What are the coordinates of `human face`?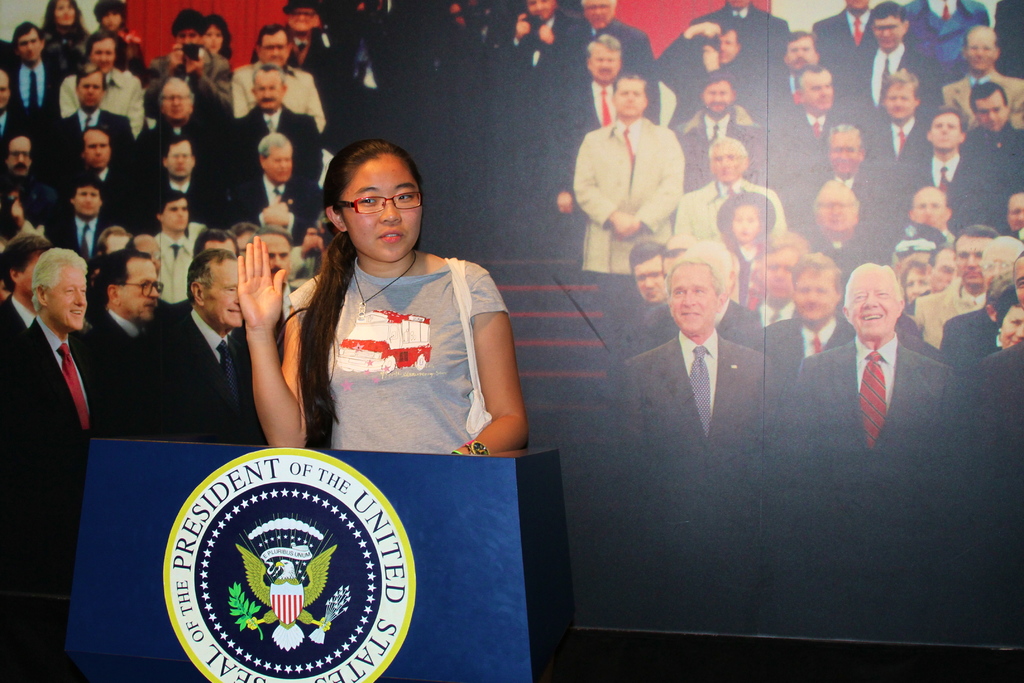
x1=346 y1=159 x2=417 y2=269.
